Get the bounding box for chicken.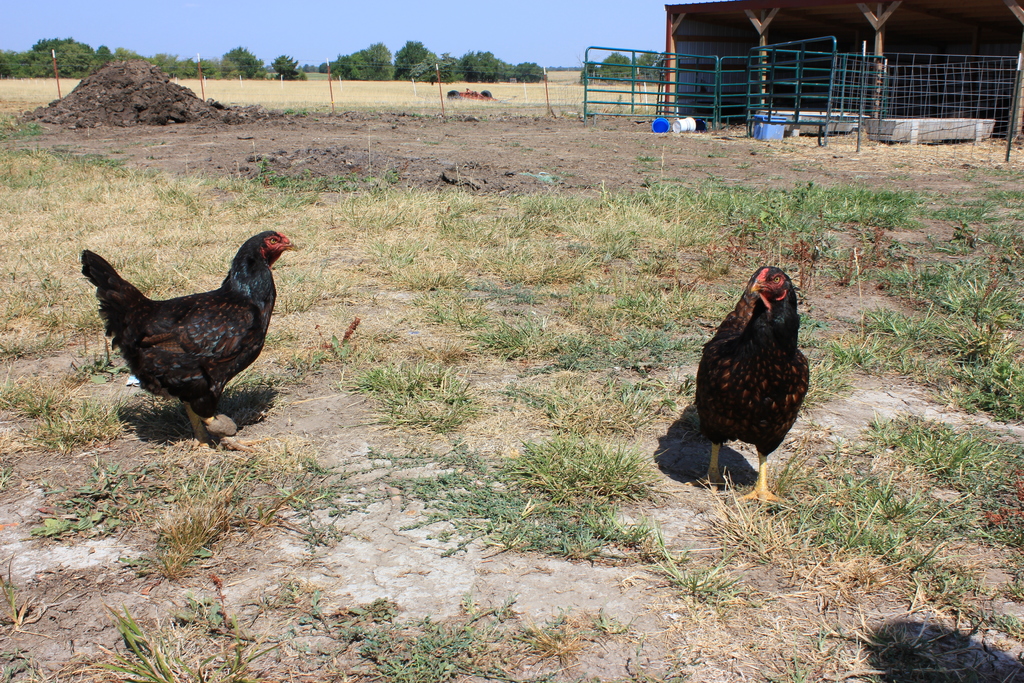
left=693, top=264, right=808, bottom=516.
